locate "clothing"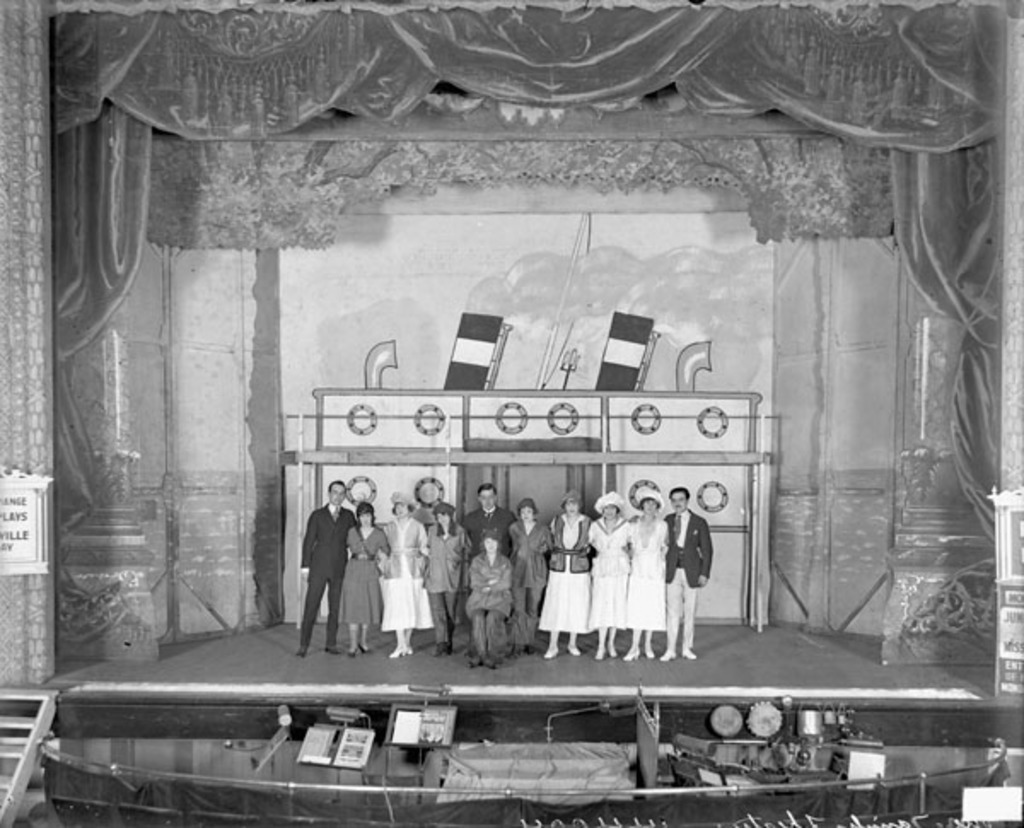
{"left": 370, "top": 517, "right": 439, "bottom": 616}
